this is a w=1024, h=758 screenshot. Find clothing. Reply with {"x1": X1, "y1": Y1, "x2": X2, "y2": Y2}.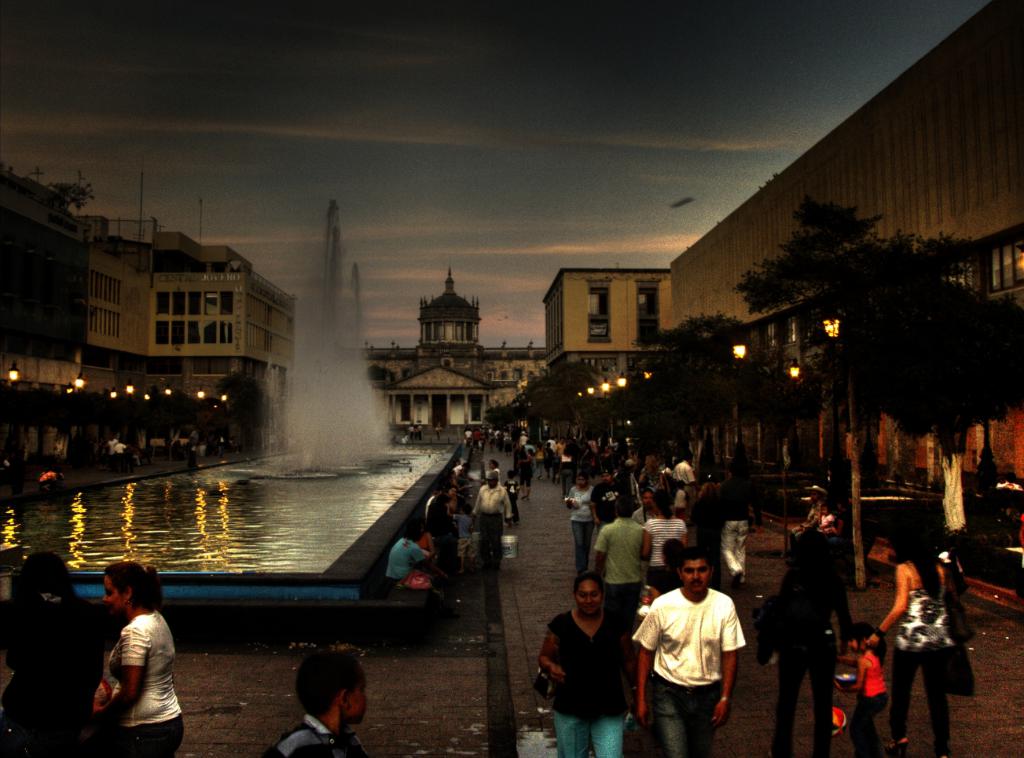
{"x1": 893, "y1": 573, "x2": 946, "y2": 742}.
